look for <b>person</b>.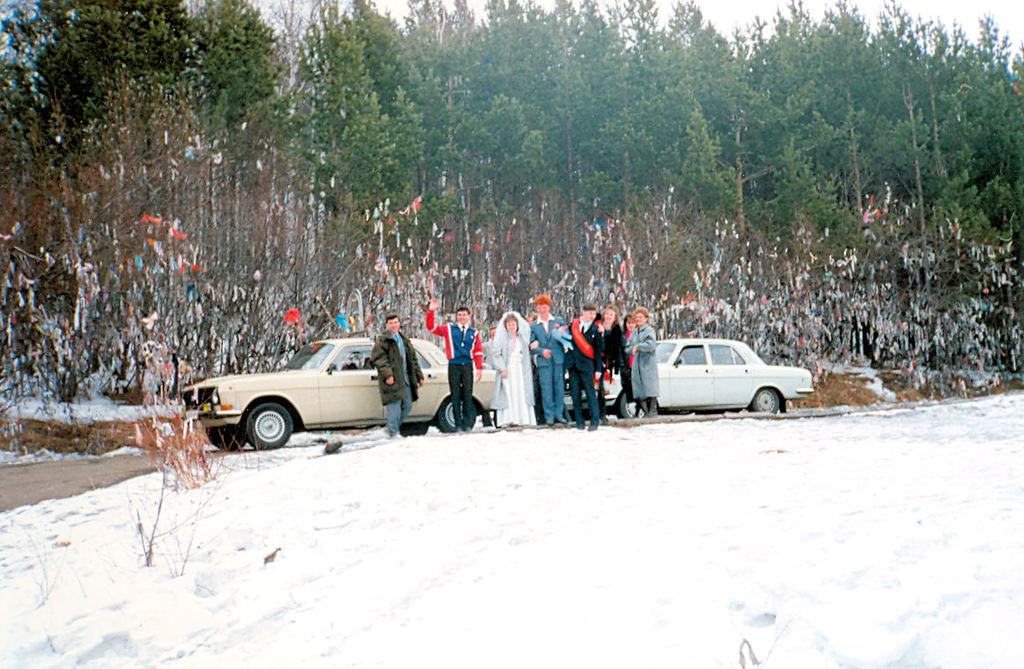
Found: crop(624, 303, 659, 414).
